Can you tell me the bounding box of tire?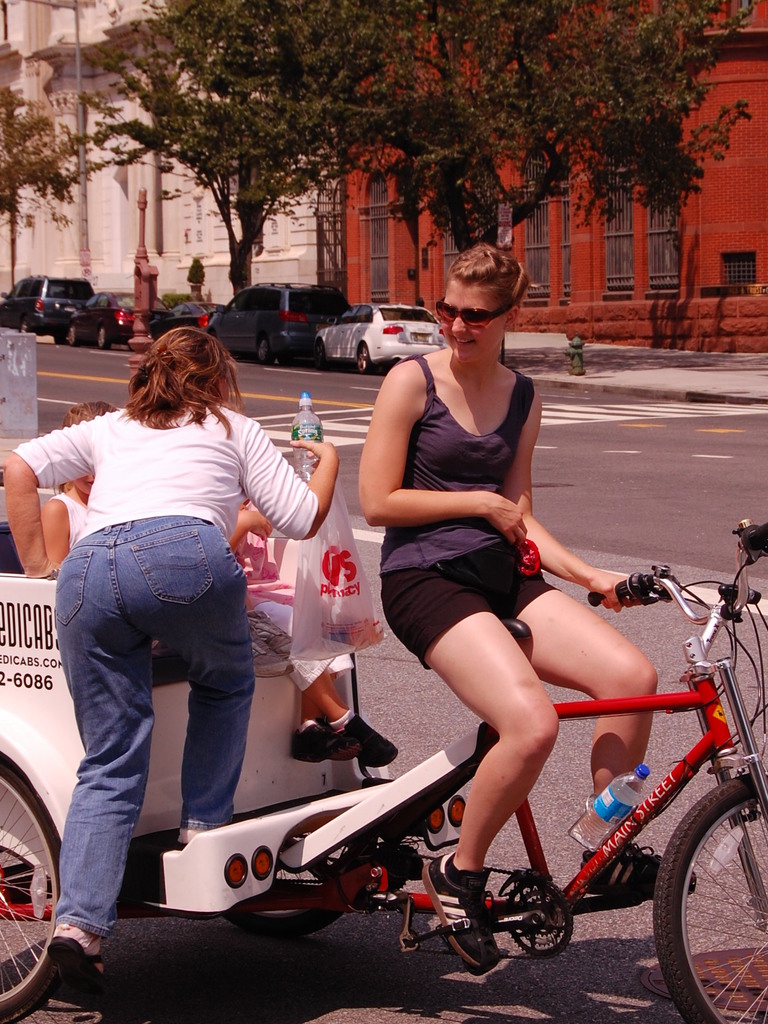
(67,324,76,345).
